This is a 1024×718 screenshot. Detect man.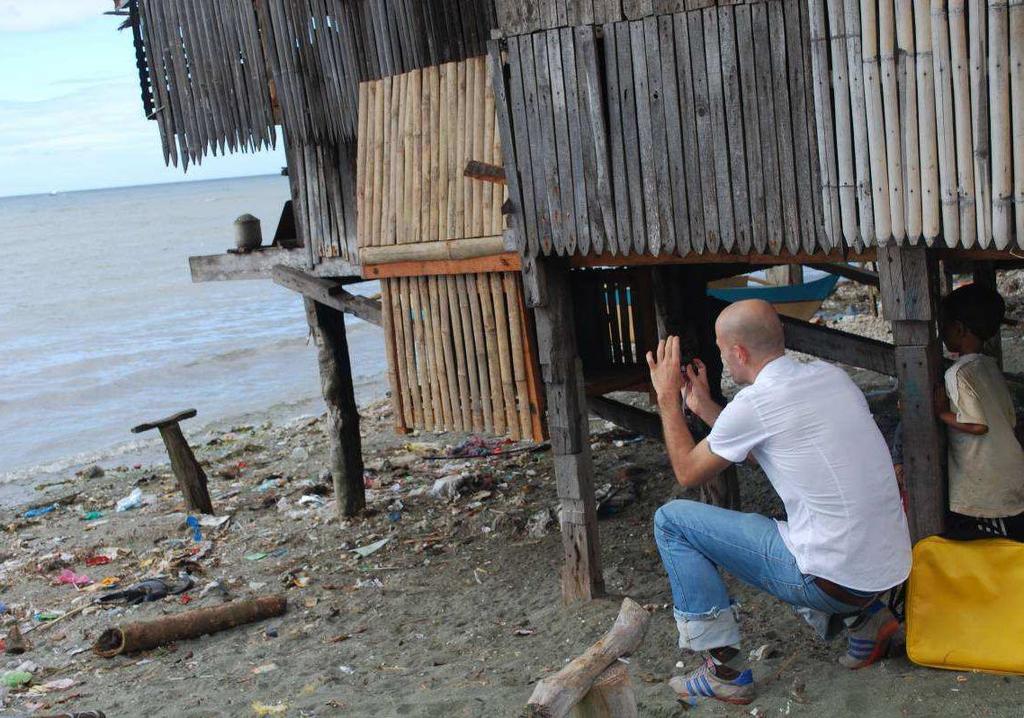
626:302:920:674.
